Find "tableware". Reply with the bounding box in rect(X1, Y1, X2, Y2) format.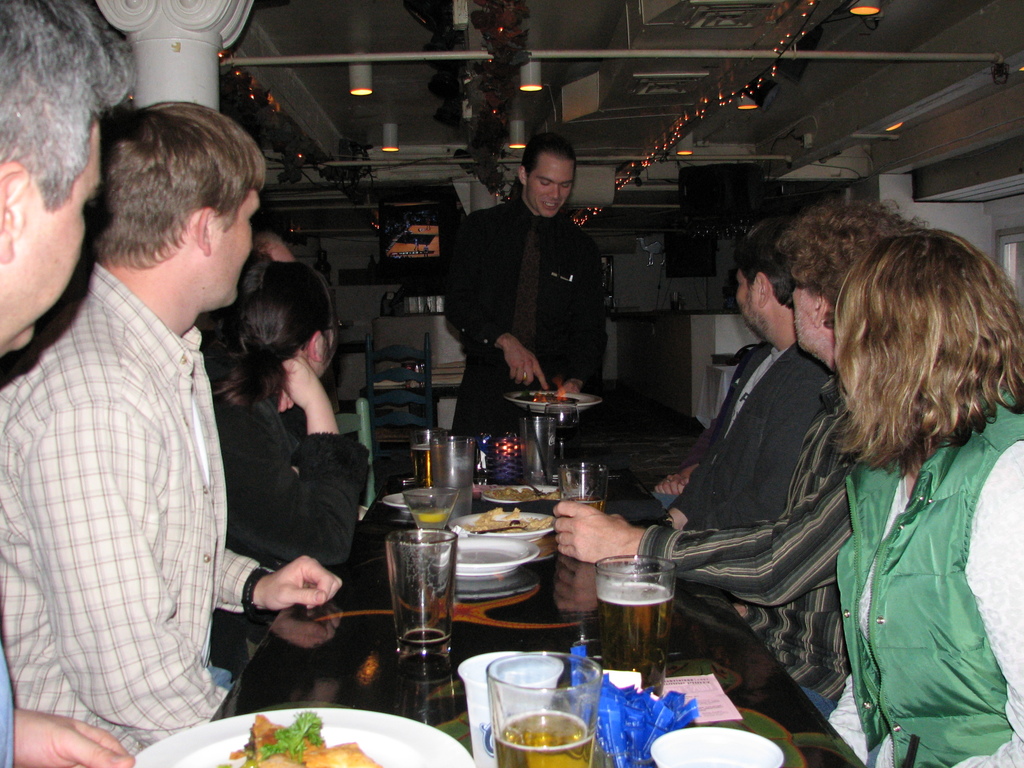
rect(586, 552, 686, 659).
